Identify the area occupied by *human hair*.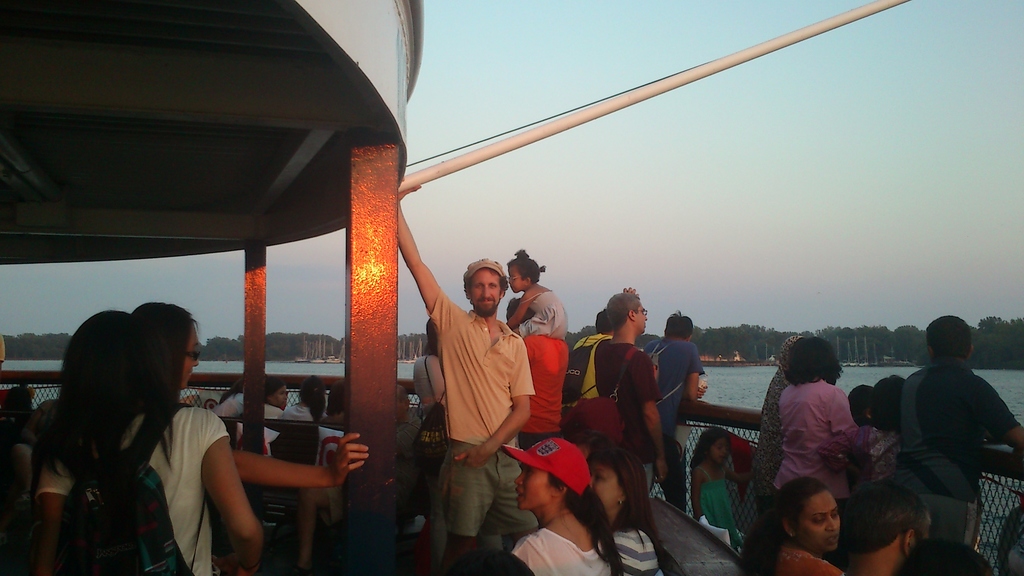
Area: (300,374,327,424).
